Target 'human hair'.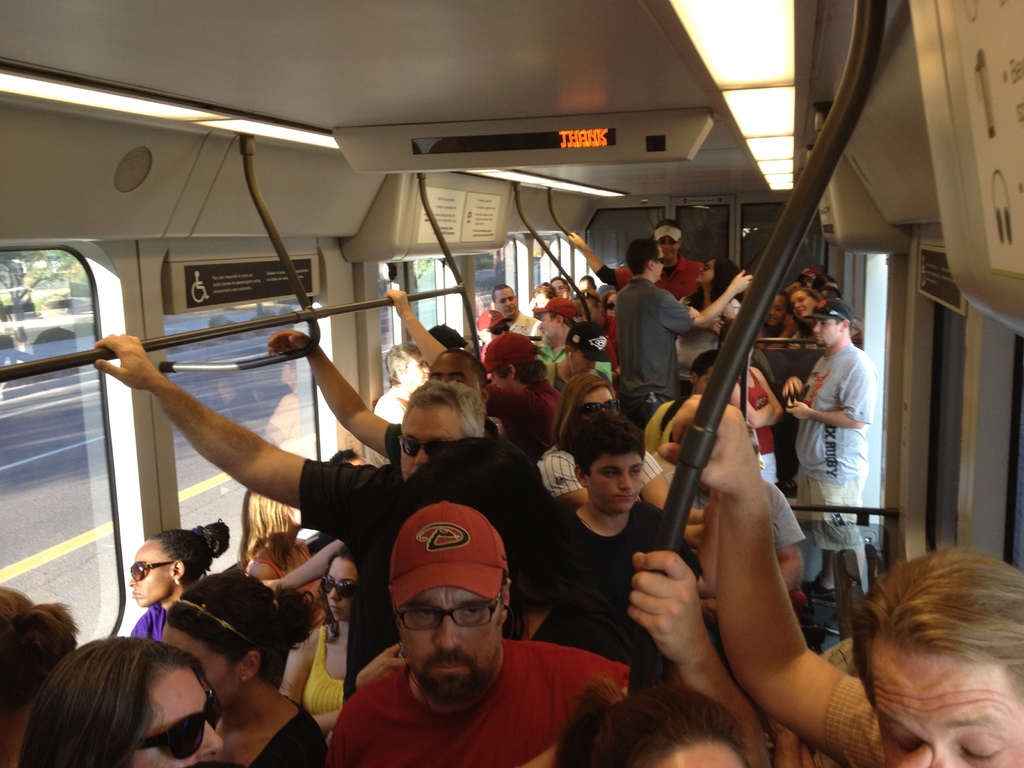
Target region: {"x1": 530, "y1": 280, "x2": 556, "y2": 299}.
